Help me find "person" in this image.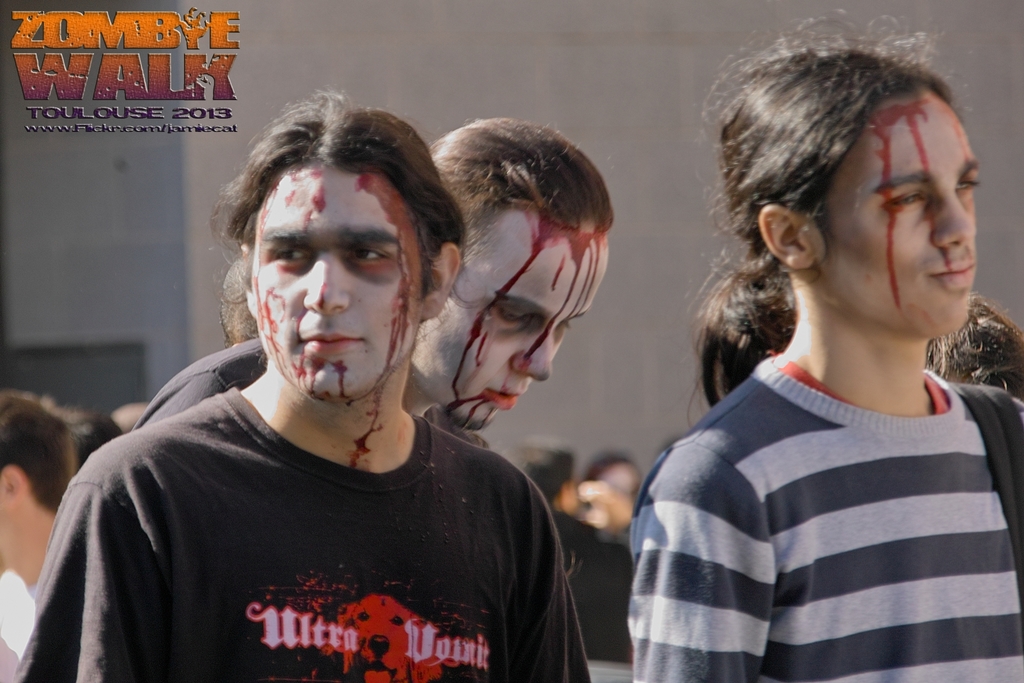
Found it: (left=0, top=383, right=79, bottom=682).
